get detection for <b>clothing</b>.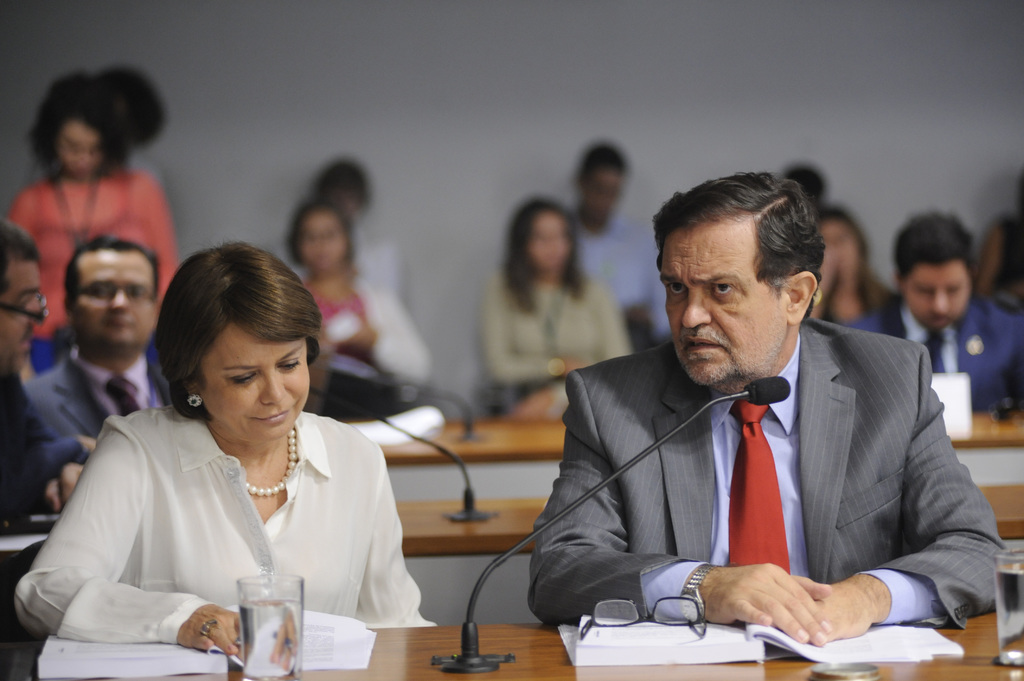
Detection: bbox=[10, 183, 188, 339].
